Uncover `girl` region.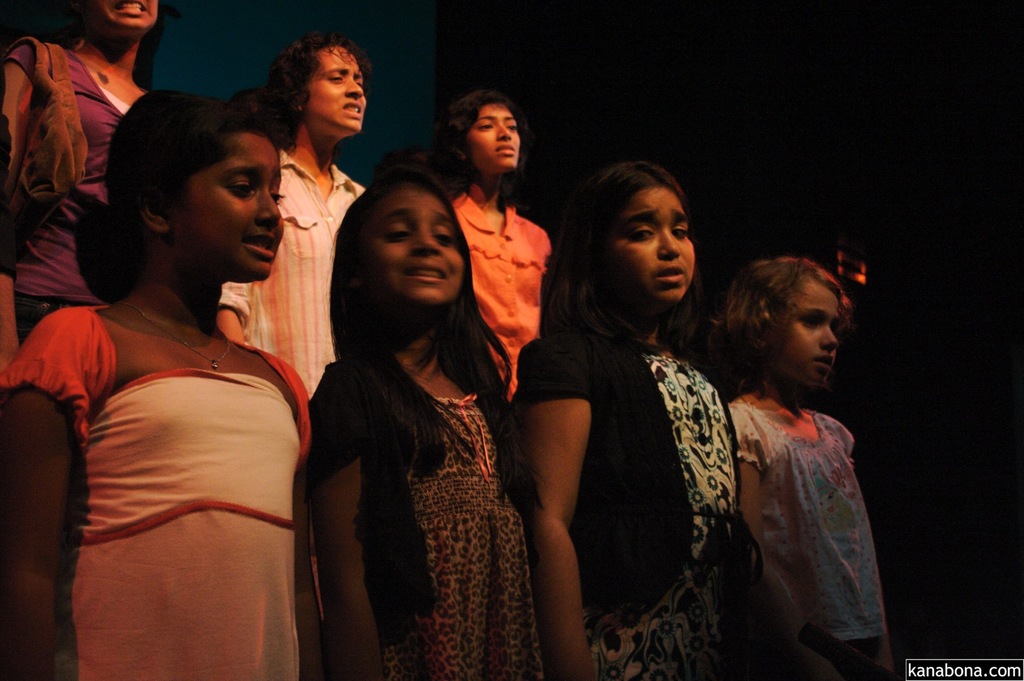
Uncovered: bbox=(516, 152, 725, 662).
